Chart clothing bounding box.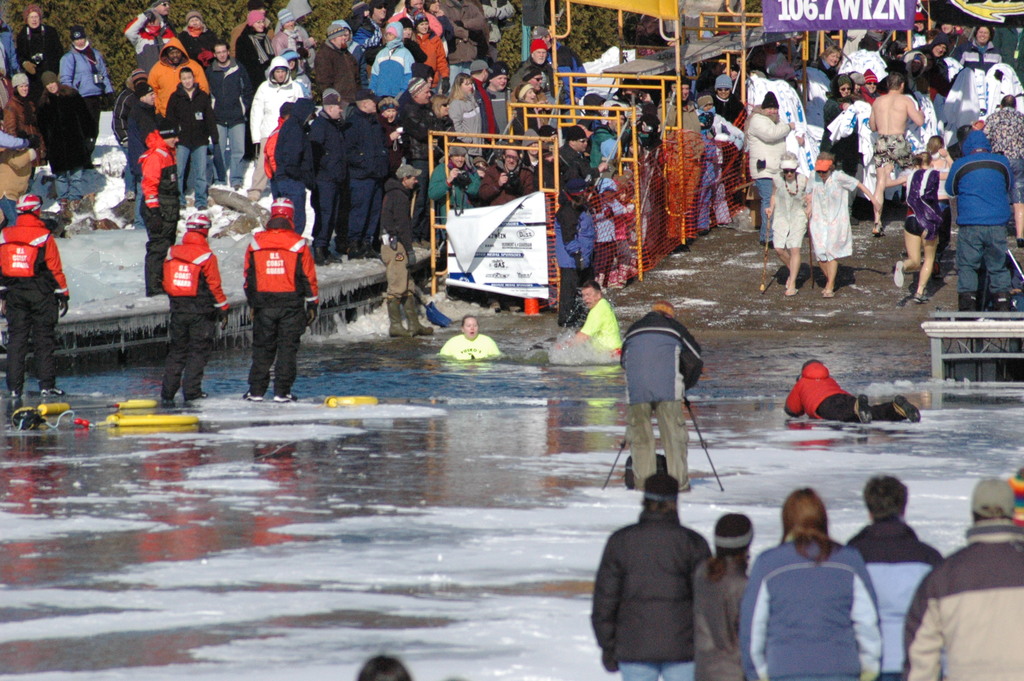
Charted: <region>751, 548, 887, 680</region>.
